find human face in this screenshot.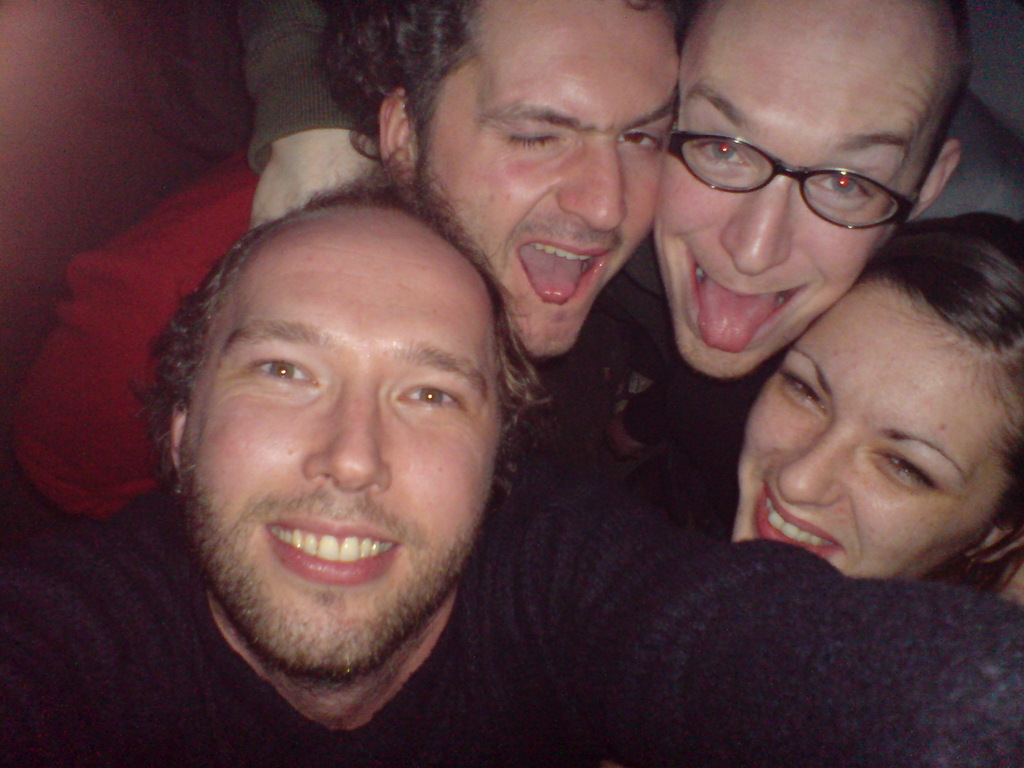
The bounding box for human face is locate(655, 0, 933, 384).
